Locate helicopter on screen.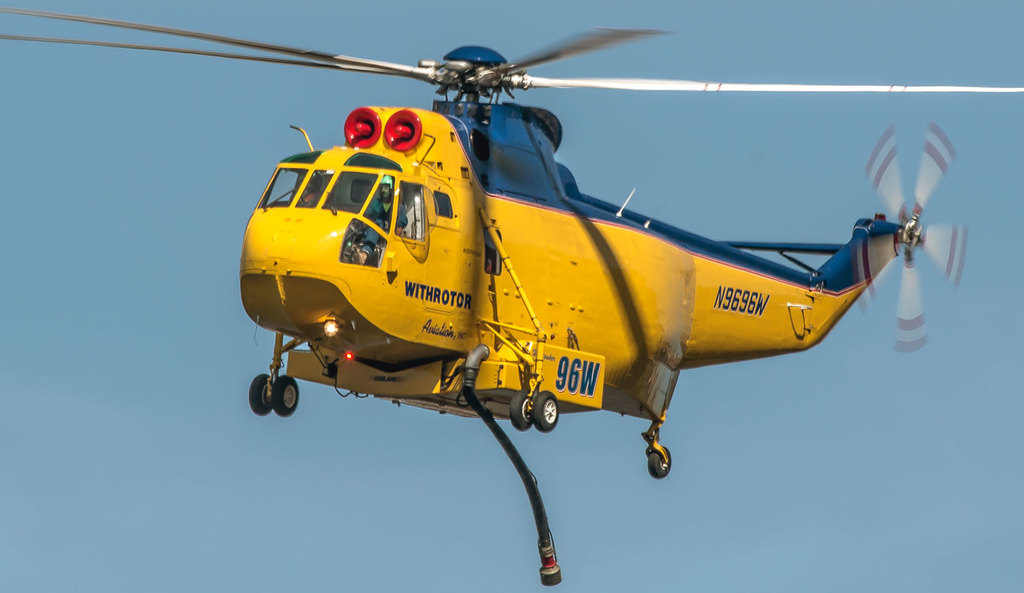
On screen at [left=130, top=4, right=988, bottom=501].
